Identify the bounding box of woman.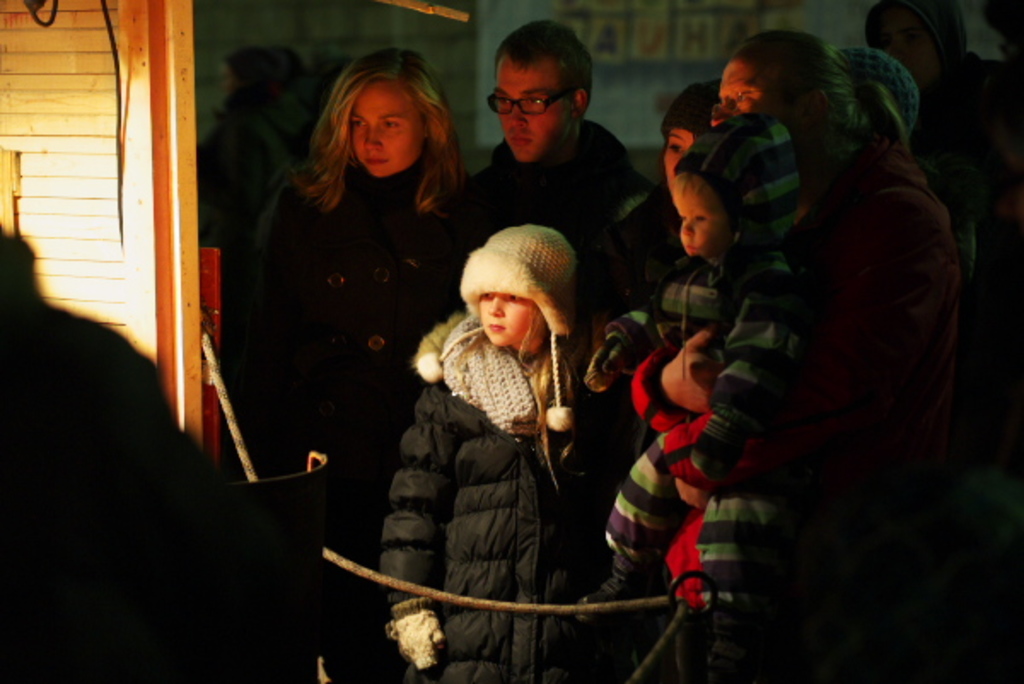
<bbox>585, 27, 966, 682</bbox>.
